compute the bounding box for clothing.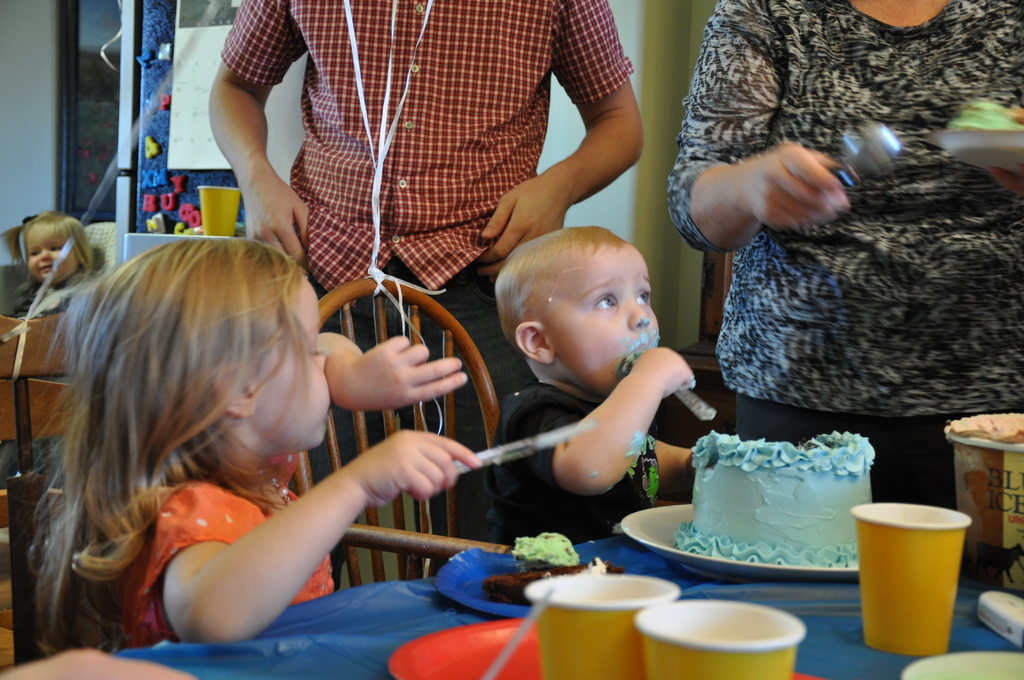
Rect(666, 0, 1023, 512).
